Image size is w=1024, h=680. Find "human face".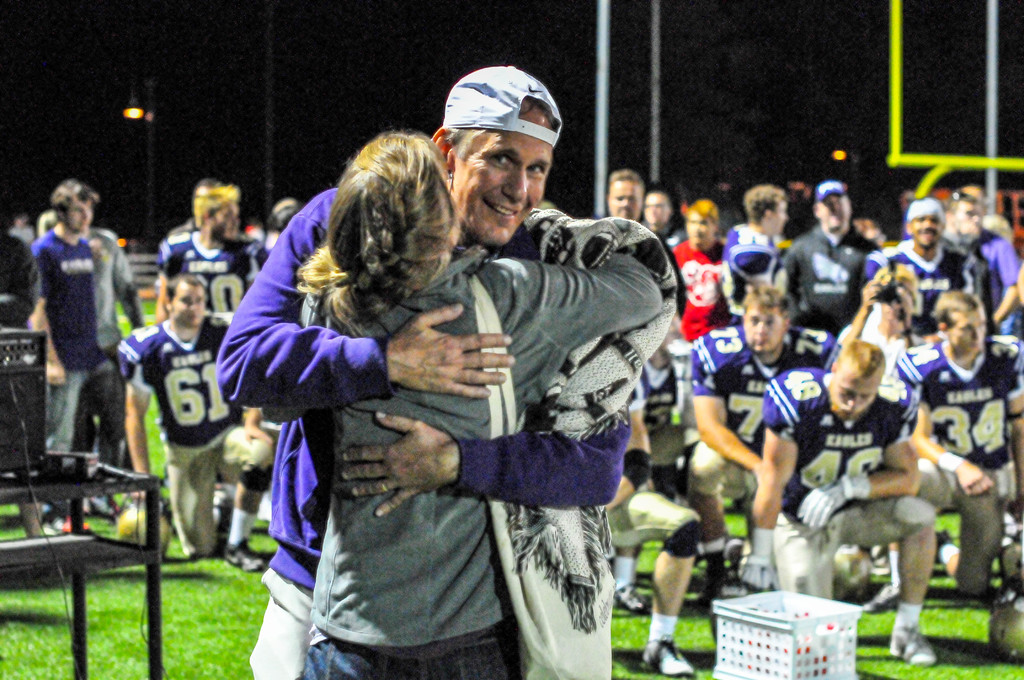
<region>609, 182, 643, 222</region>.
